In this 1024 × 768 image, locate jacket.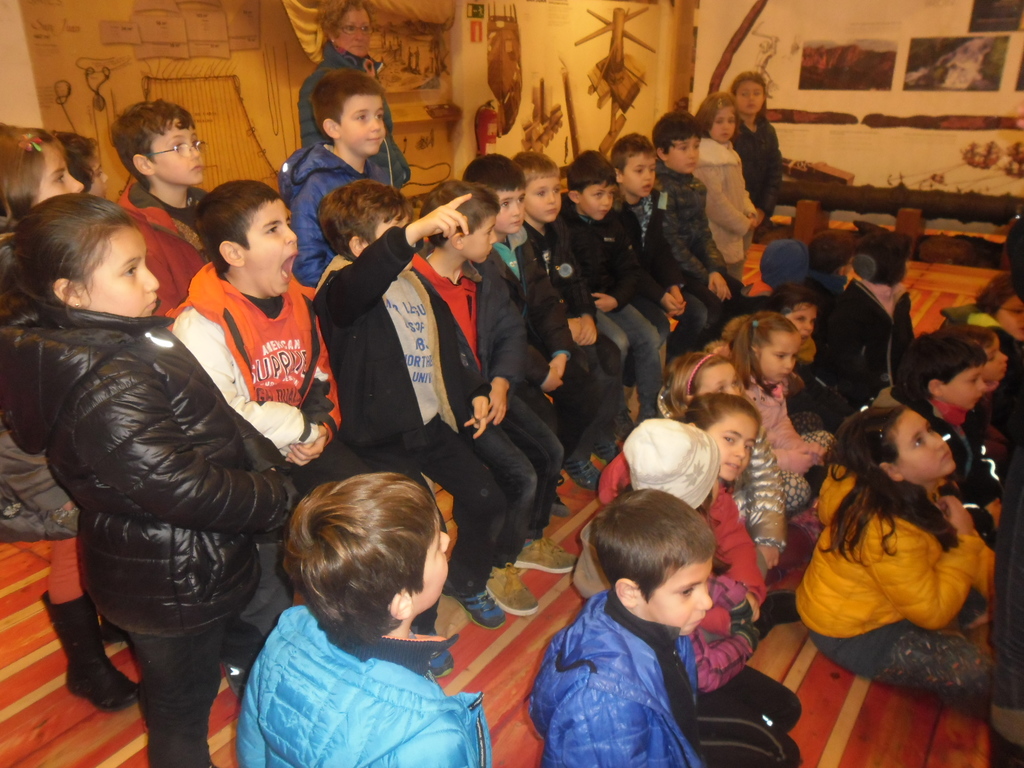
Bounding box: detection(552, 192, 646, 304).
